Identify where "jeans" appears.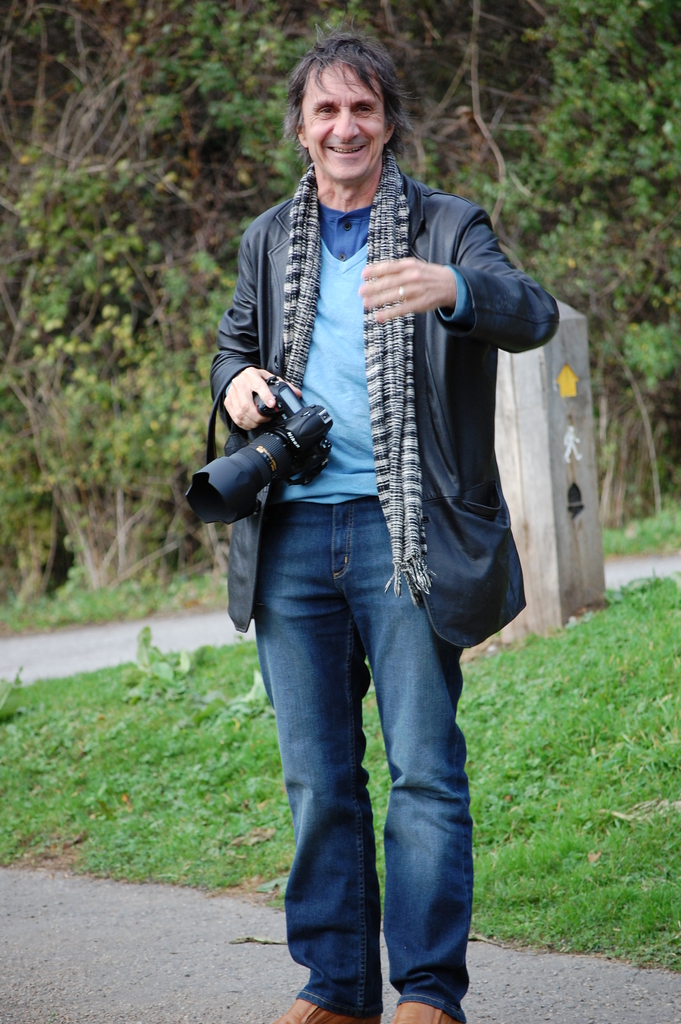
Appears at <box>232,483,501,1021</box>.
